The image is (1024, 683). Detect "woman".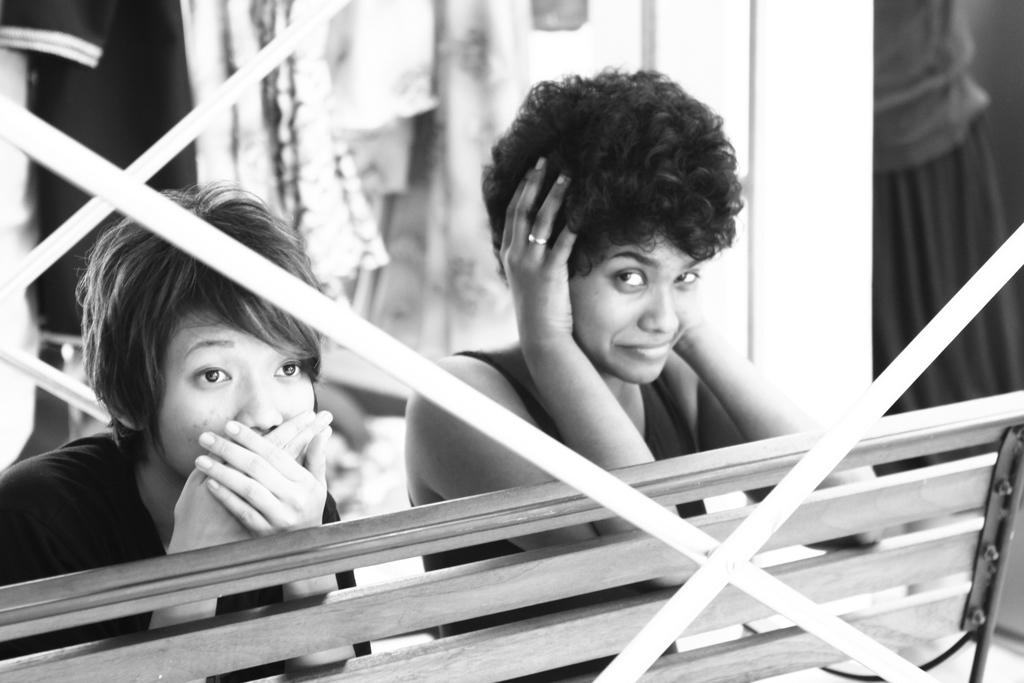
Detection: box=[400, 64, 880, 682].
